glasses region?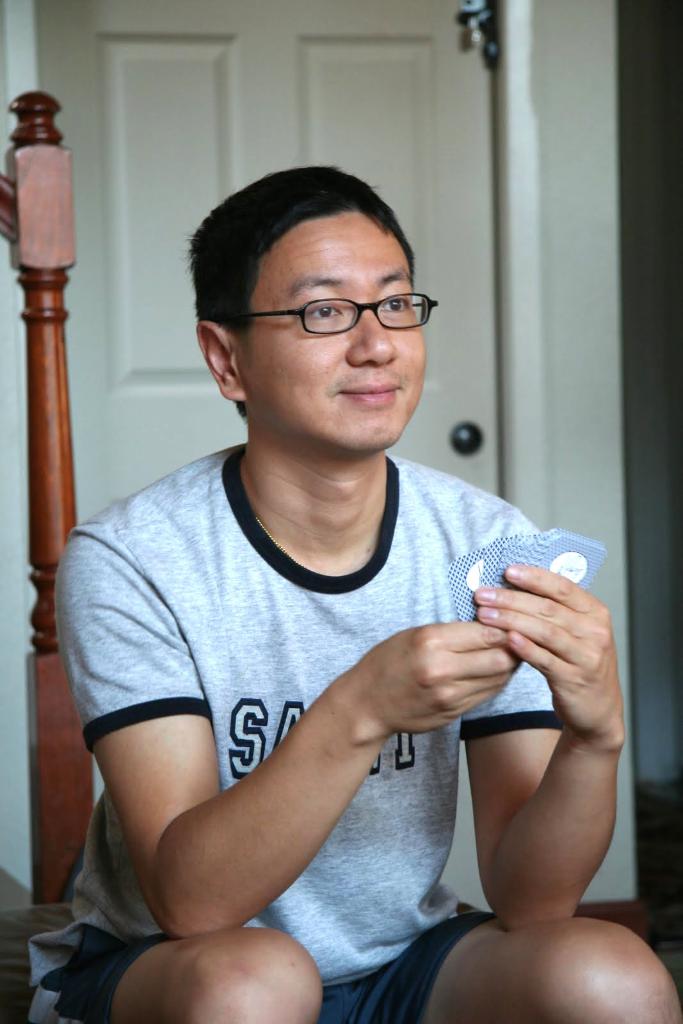
230, 277, 444, 337
